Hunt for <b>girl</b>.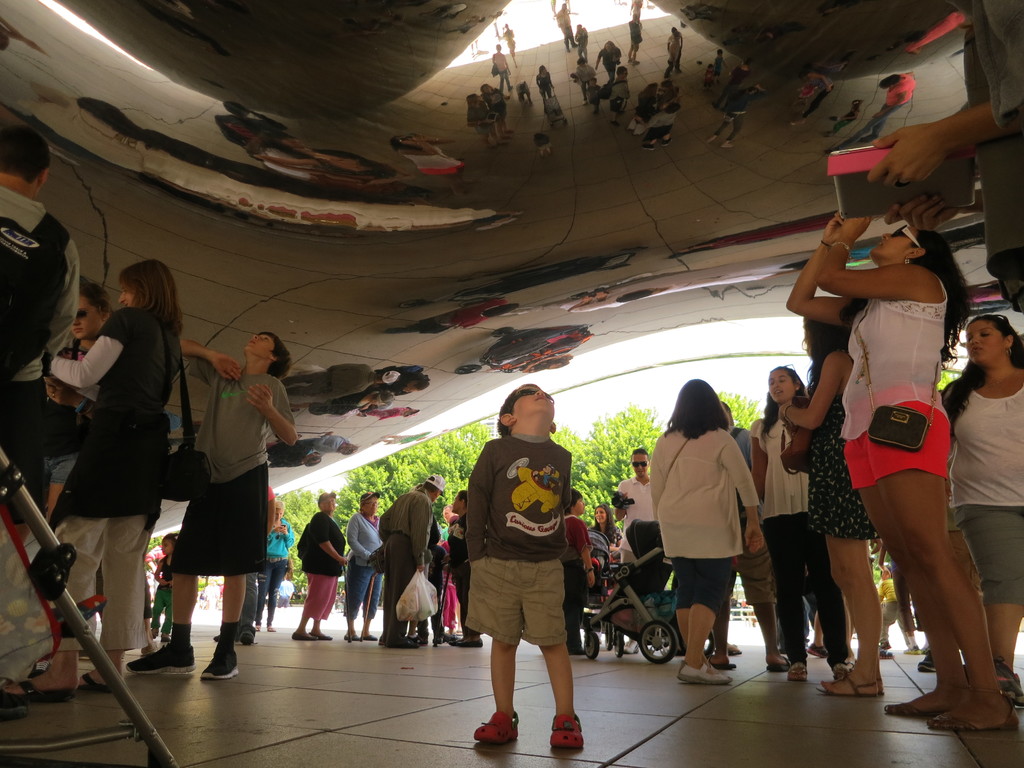
Hunted down at <bbox>748, 361, 867, 700</bbox>.
